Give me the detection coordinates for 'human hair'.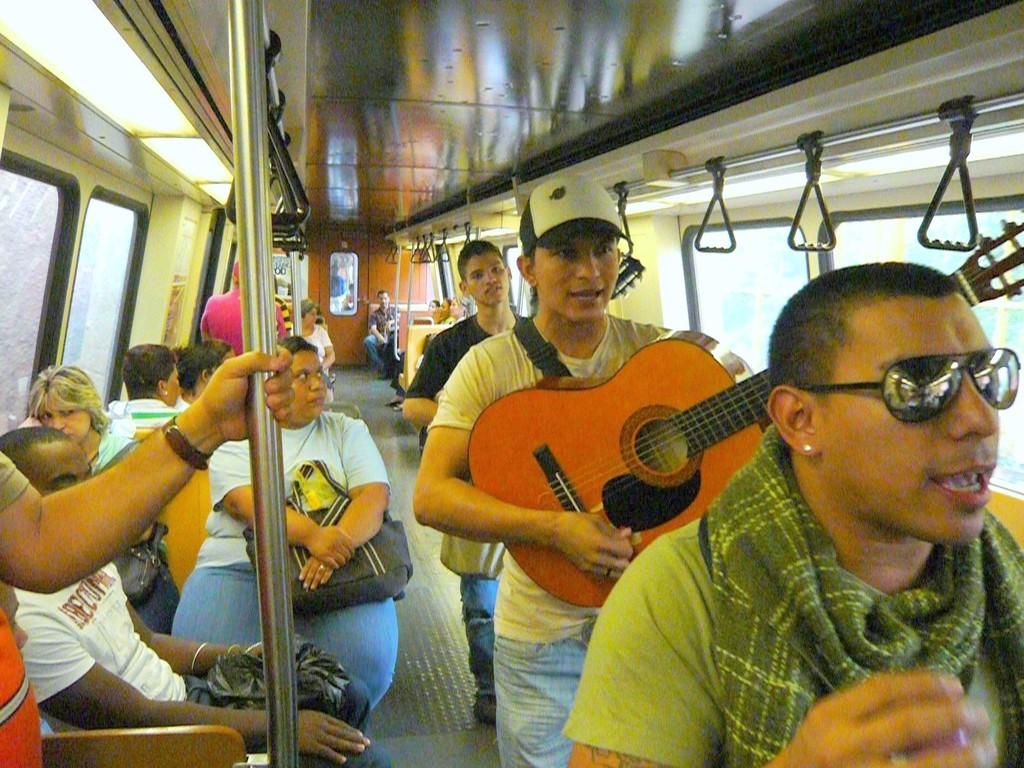
{"left": 377, "top": 289, "right": 388, "bottom": 299}.
